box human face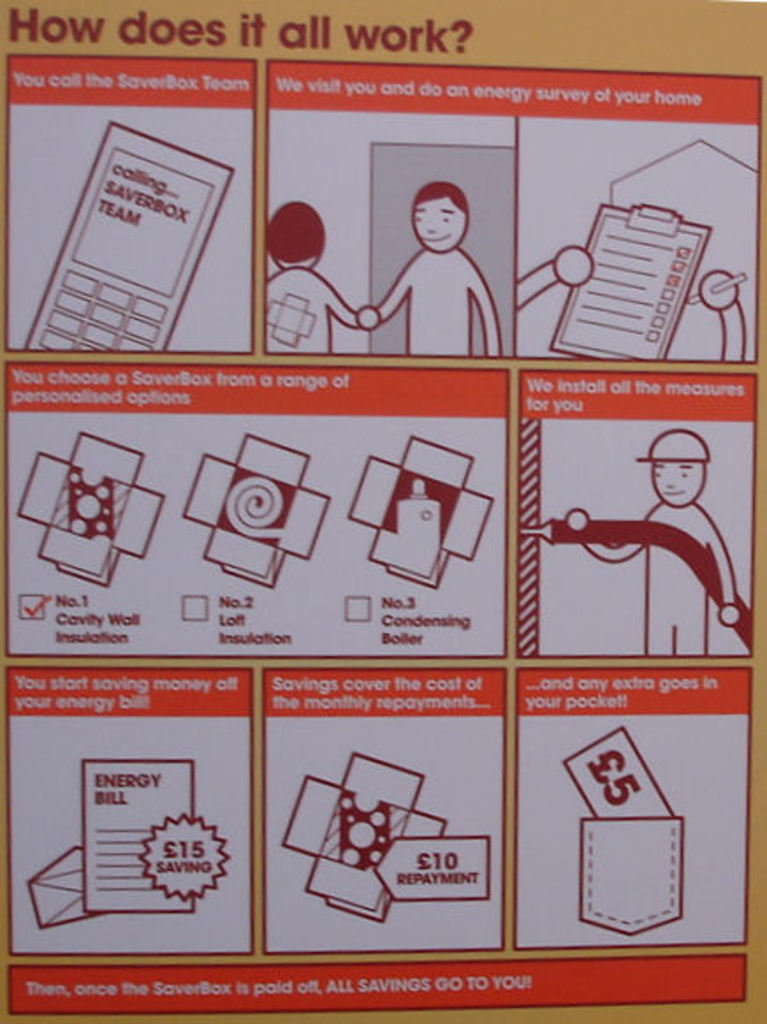
select_region(649, 456, 704, 503)
